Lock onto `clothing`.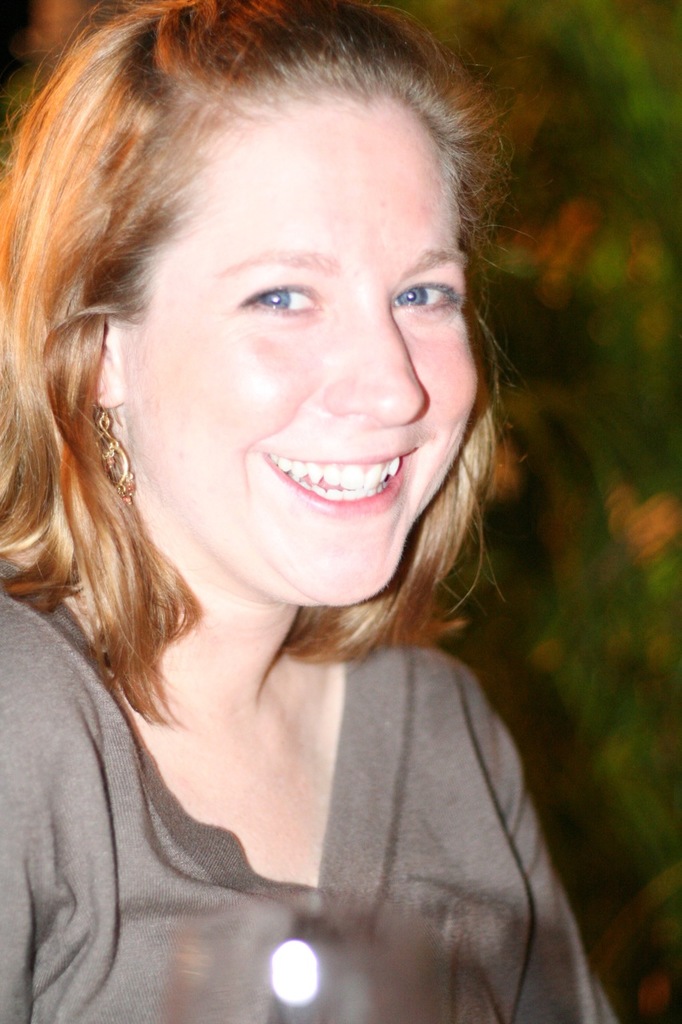
Locked: crop(0, 606, 591, 1023).
